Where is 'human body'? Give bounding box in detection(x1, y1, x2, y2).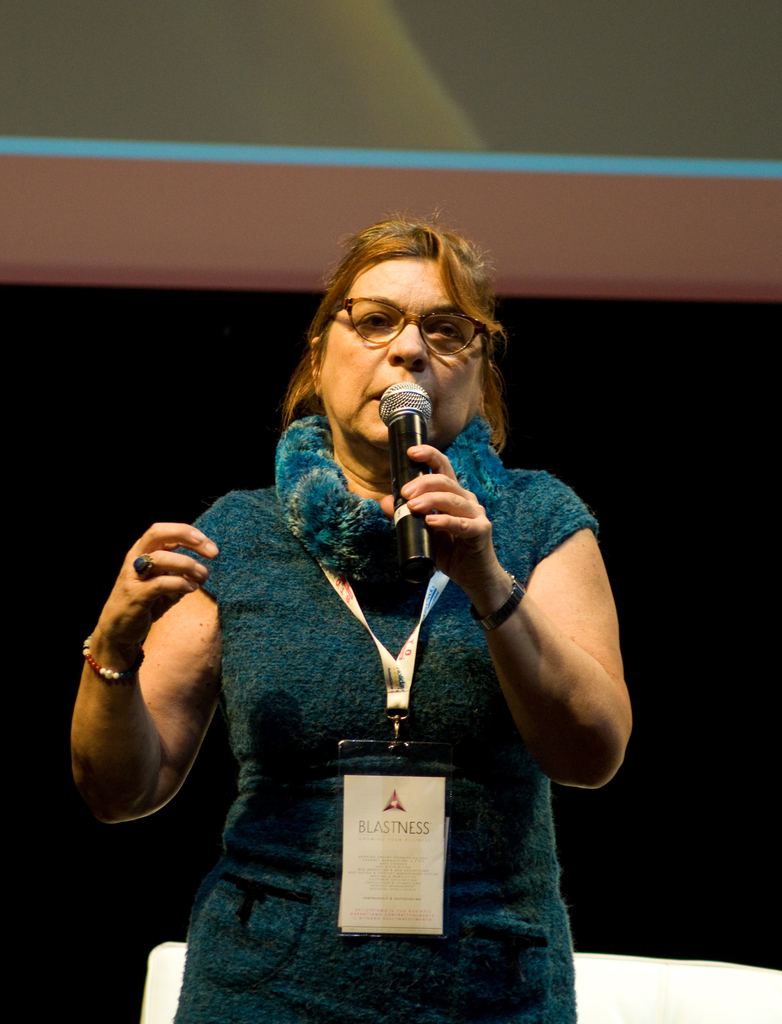
detection(128, 231, 561, 1023).
